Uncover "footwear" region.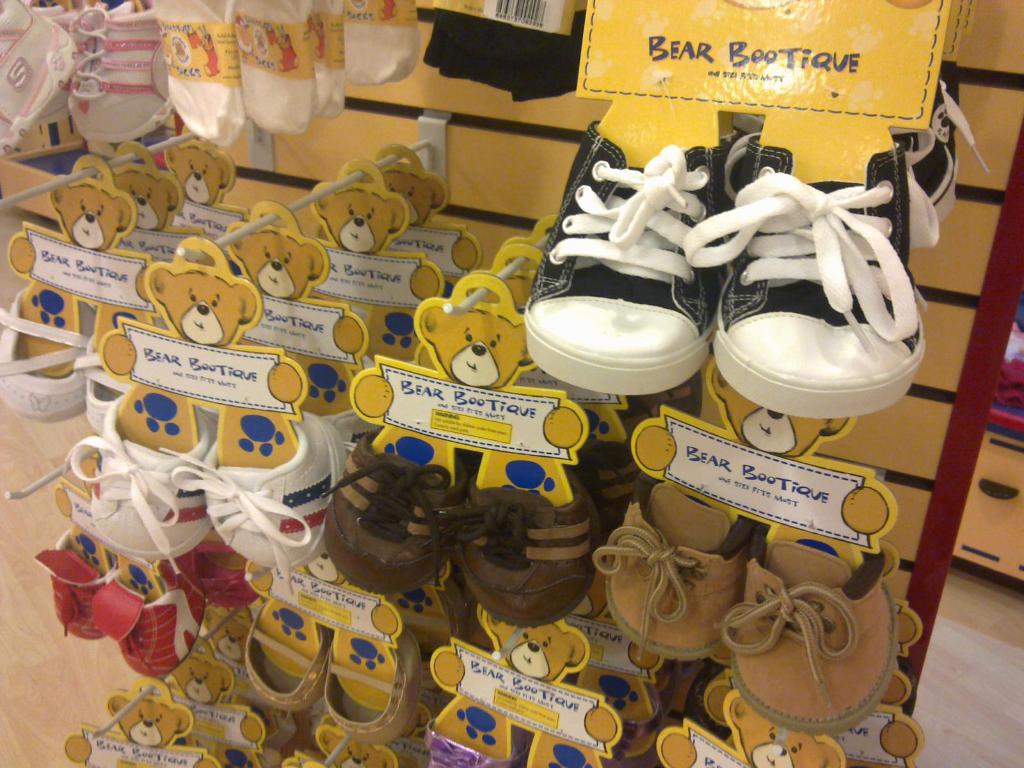
Uncovered: Rect(0, 0, 85, 164).
